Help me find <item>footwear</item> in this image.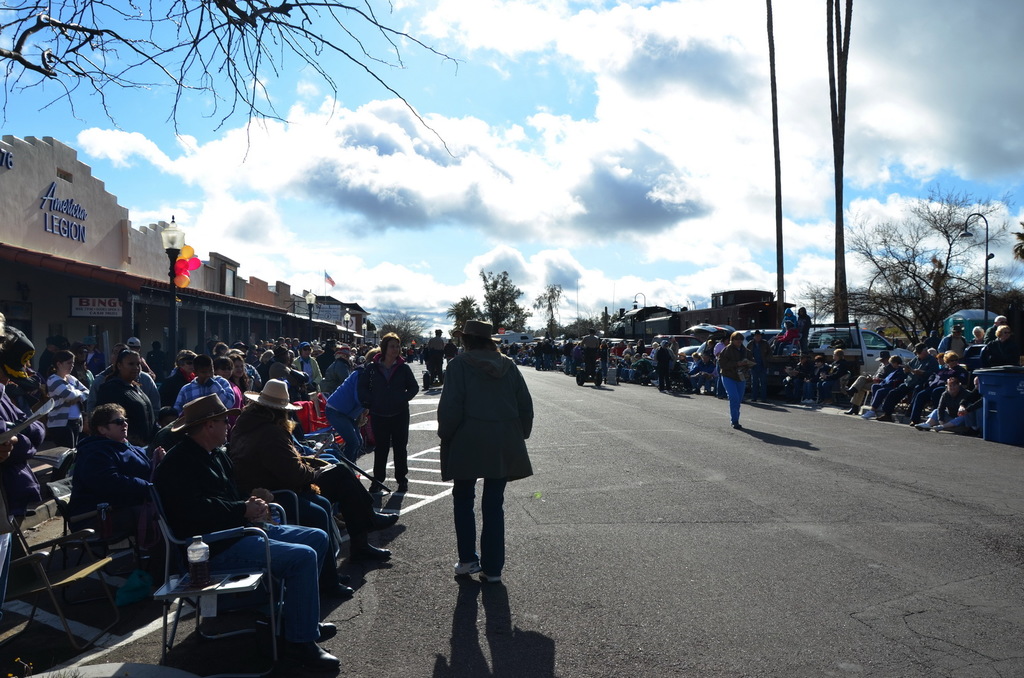
Found it: [731,423,742,429].
